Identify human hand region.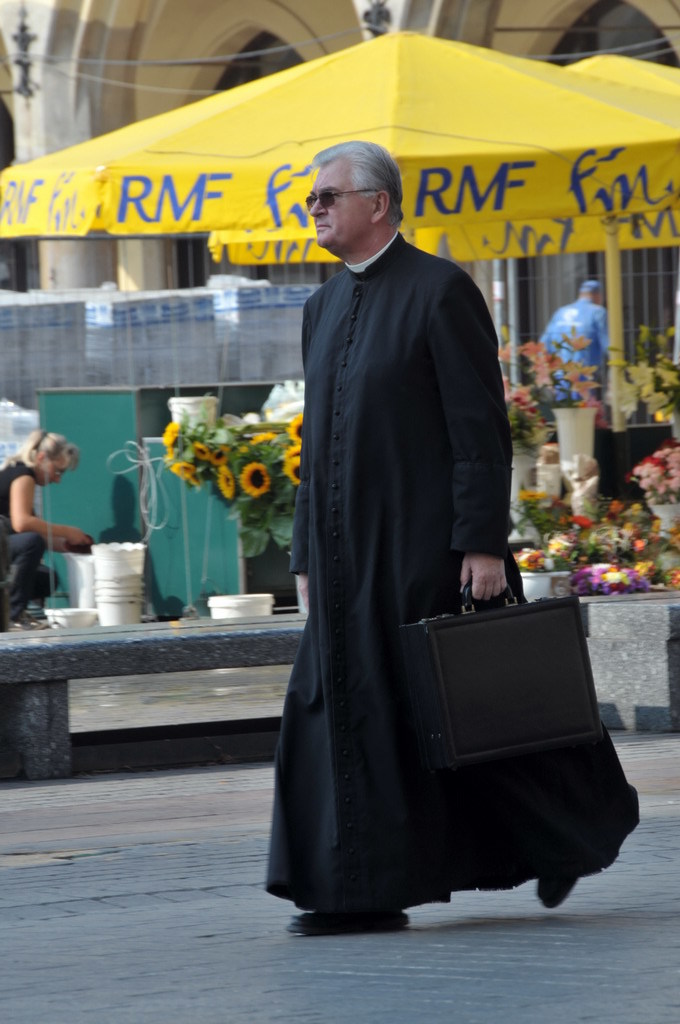
Region: region(290, 572, 313, 613).
